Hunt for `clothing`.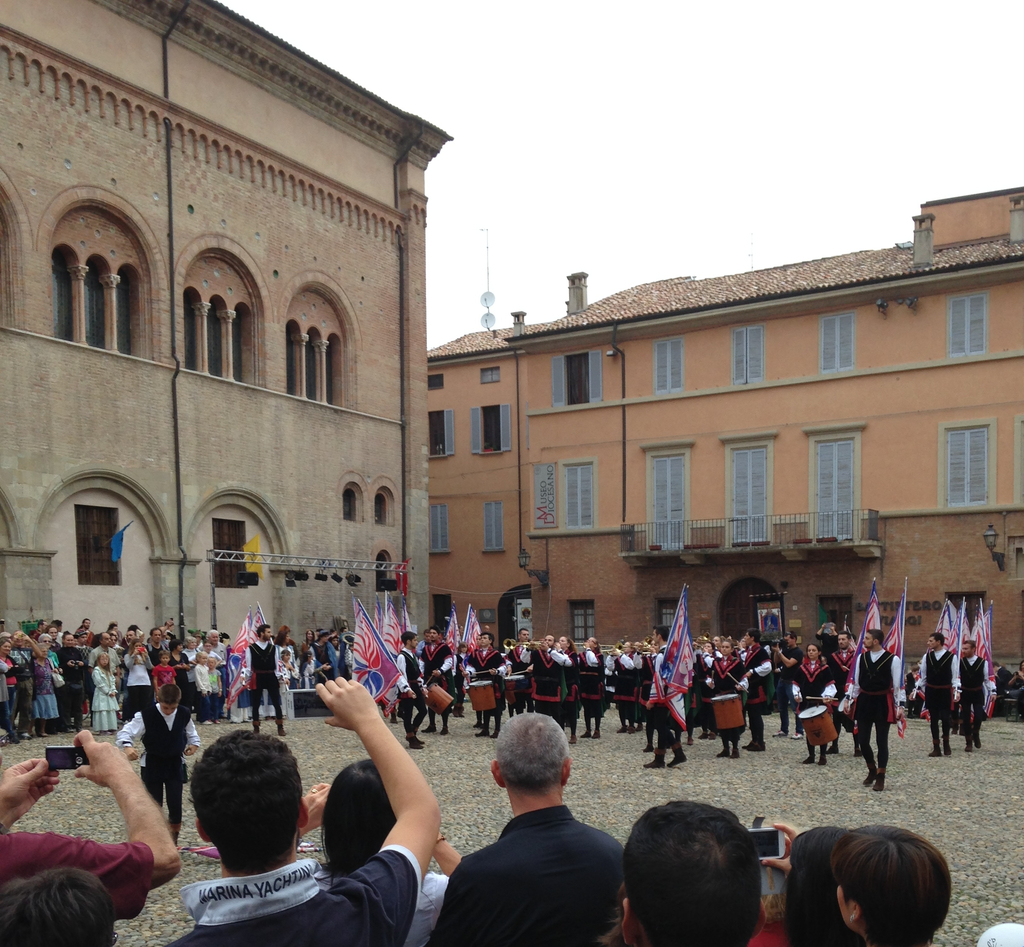
Hunted down at (0, 830, 154, 919).
